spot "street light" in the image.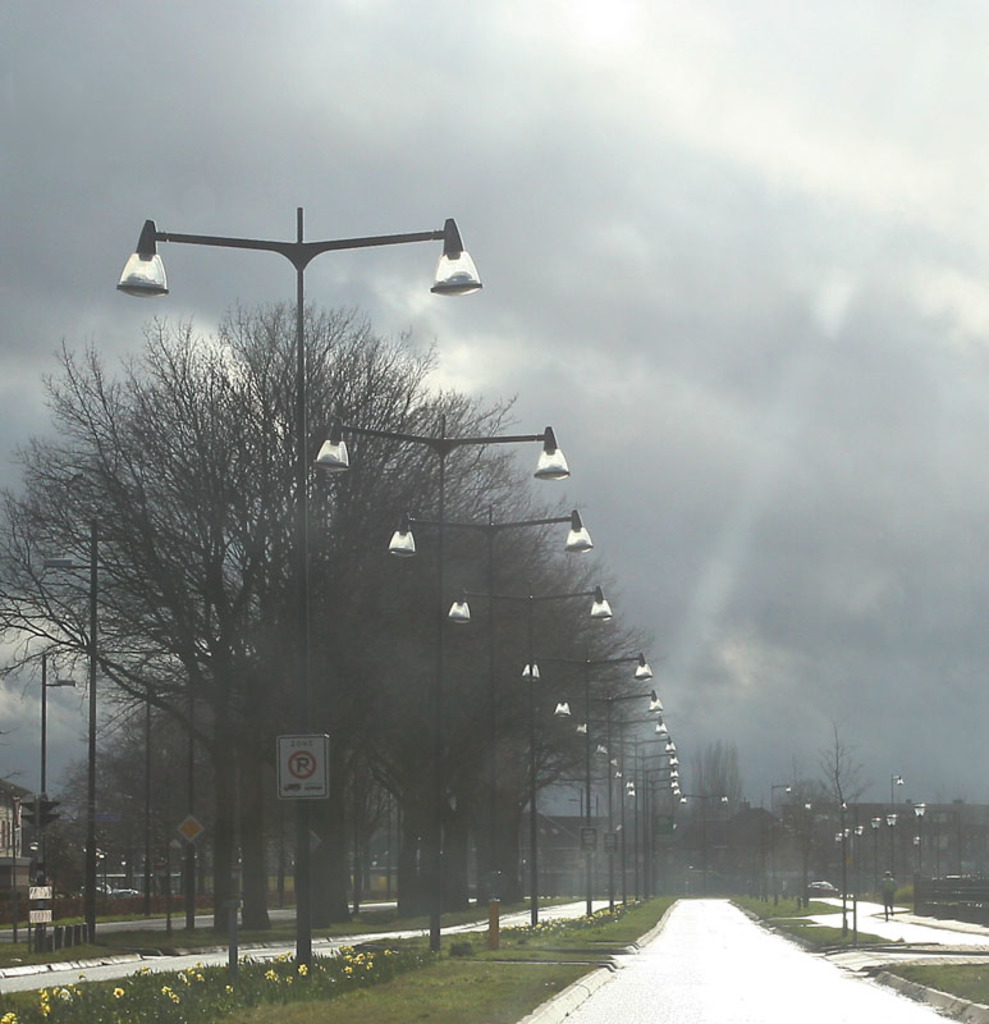
"street light" found at (678, 785, 732, 892).
